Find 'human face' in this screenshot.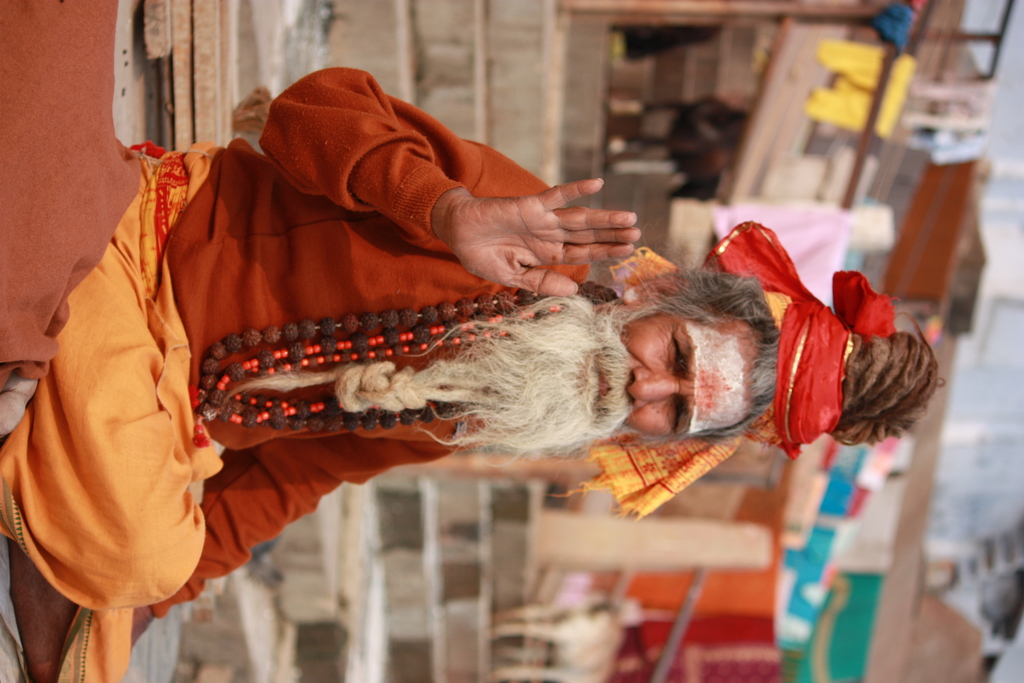
The bounding box for 'human face' is select_region(621, 323, 755, 447).
